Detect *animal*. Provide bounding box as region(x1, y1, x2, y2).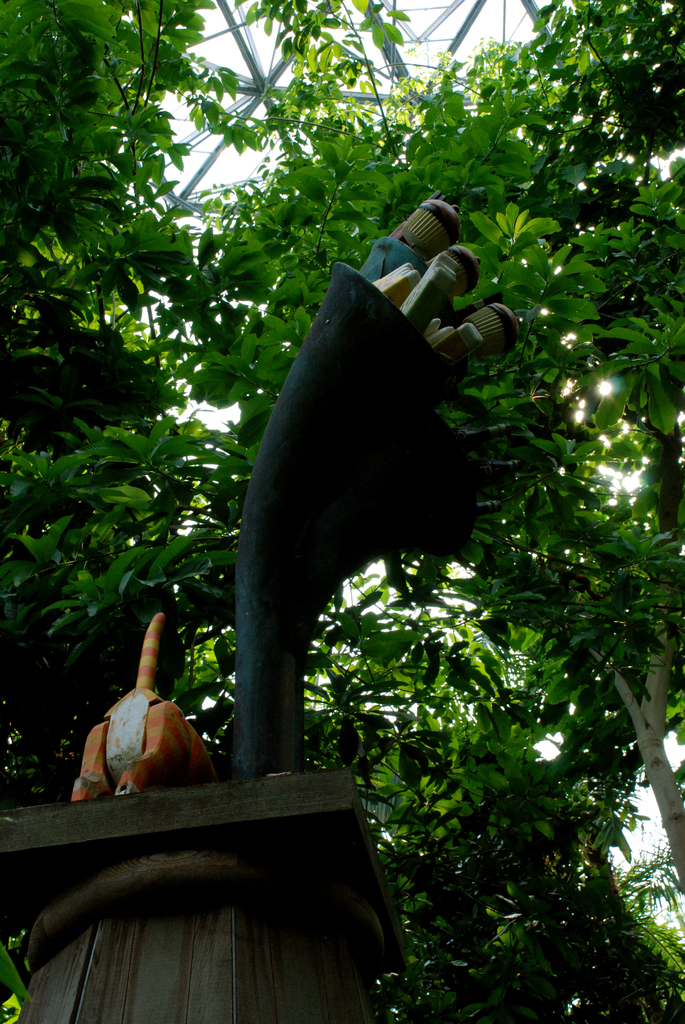
region(68, 614, 220, 799).
